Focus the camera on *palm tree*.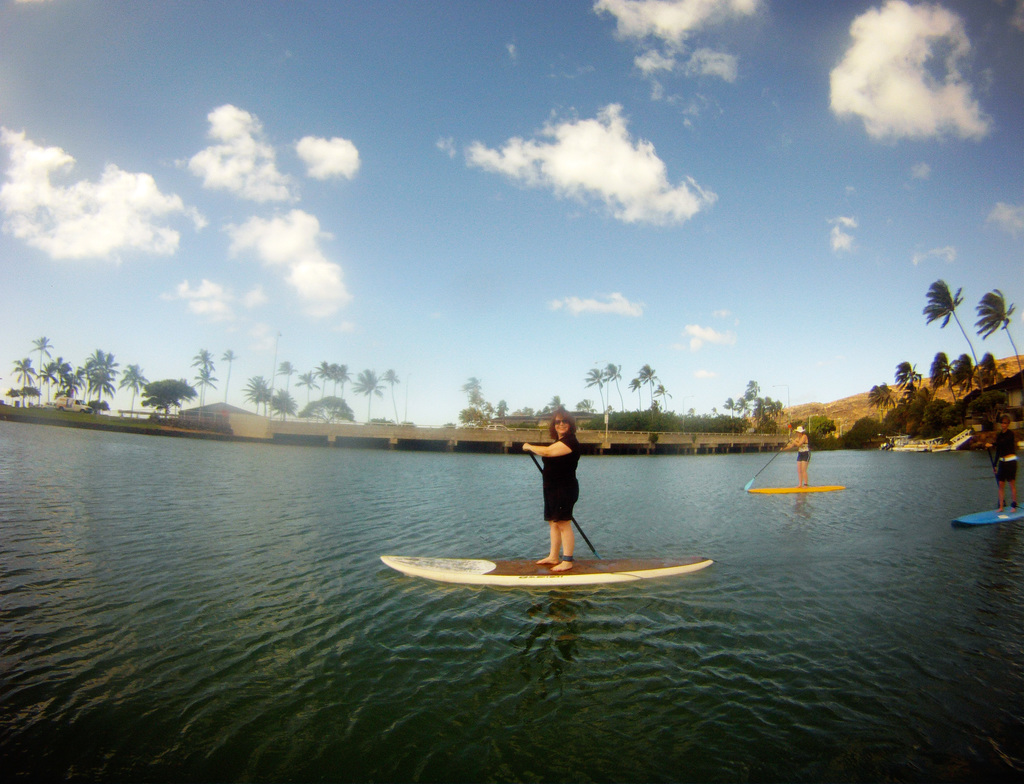
Focus region: {"x1": 584, "y1": 361, "x2": 608, "y2": 447}.
